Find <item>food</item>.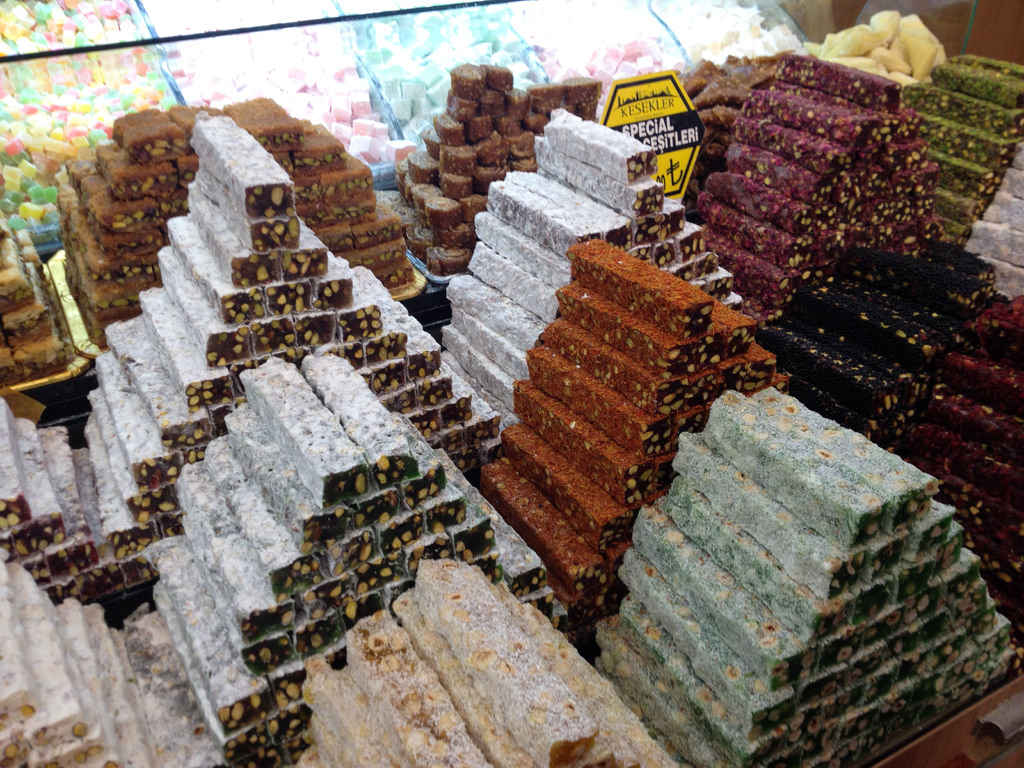
(x1=152, y1=353, x2=570, y2=767).
